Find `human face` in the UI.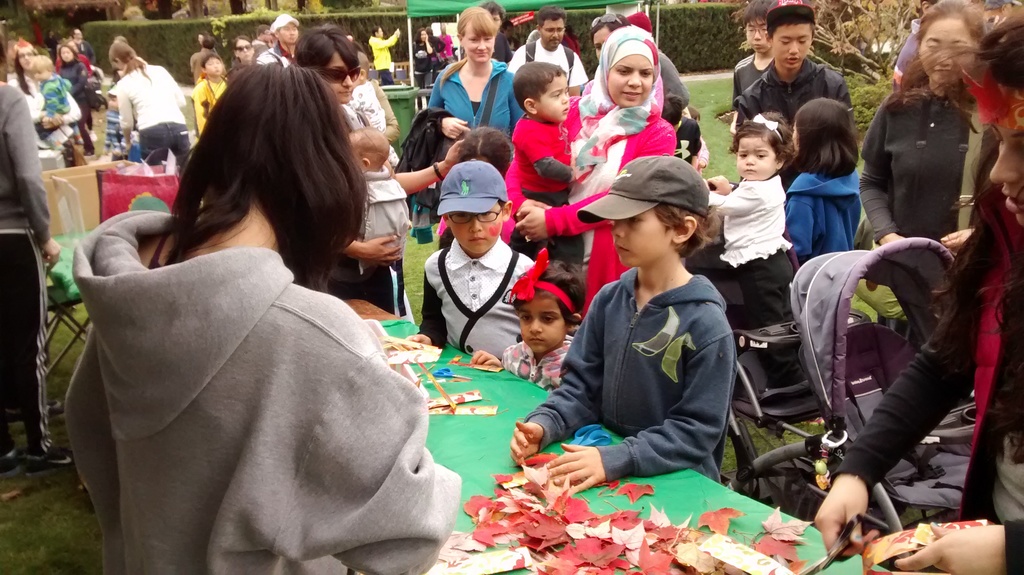
UI element at region(540, 21, 562, 49).
